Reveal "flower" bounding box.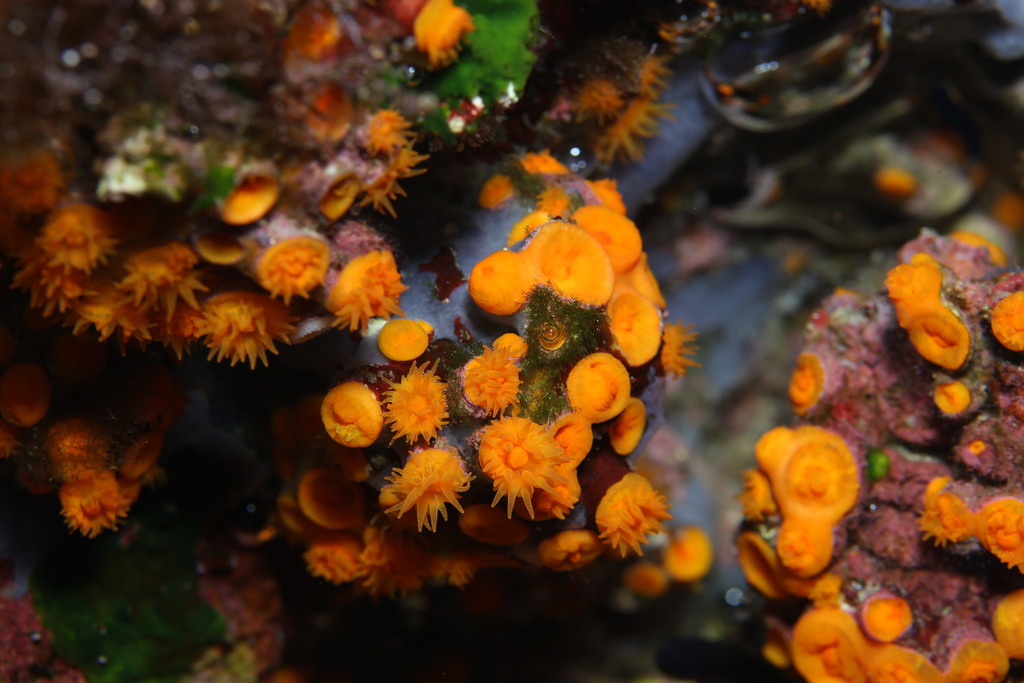
Revealed: <region>651, 319, 701, 383</region>.
